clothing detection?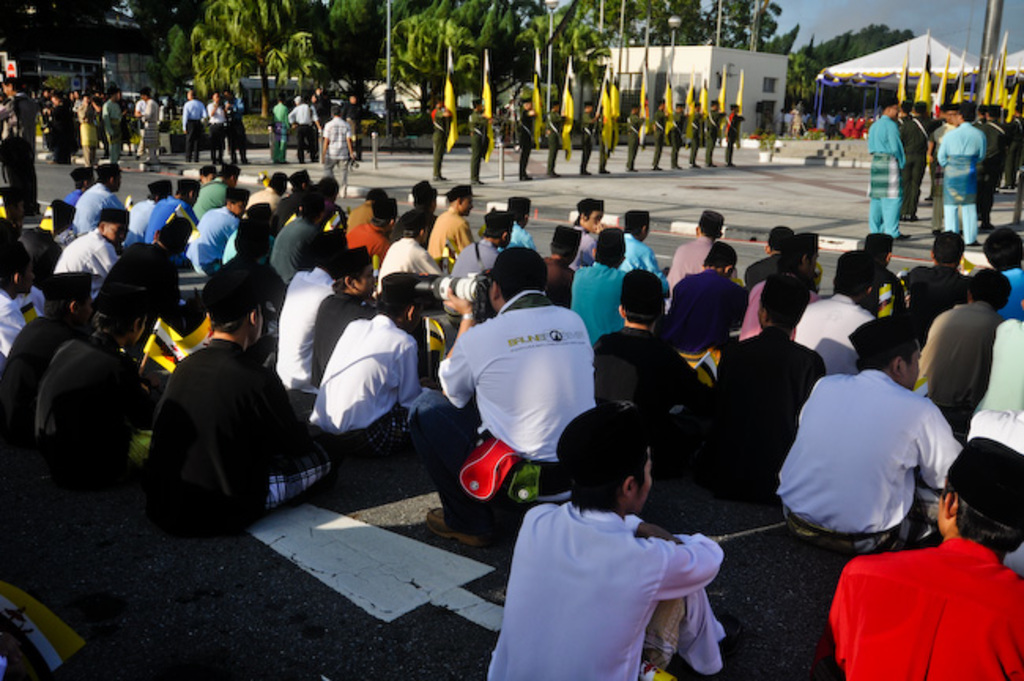
{"x1": 835, "y1": 539, "x2": 1005, "y2": 678}
